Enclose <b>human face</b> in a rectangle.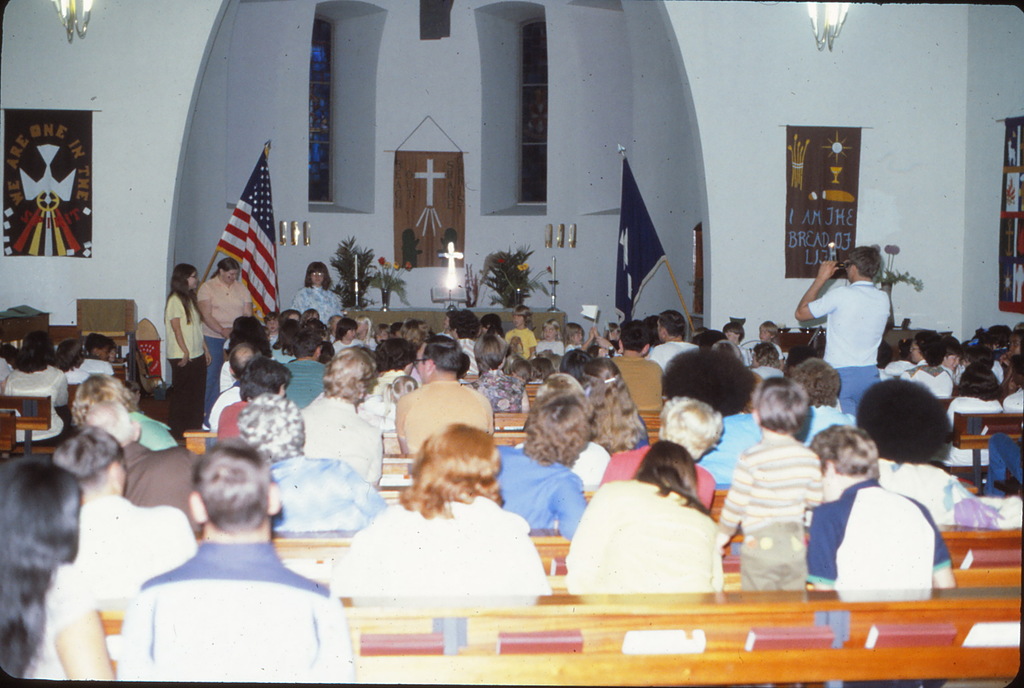
575, 330, 584, 344.
